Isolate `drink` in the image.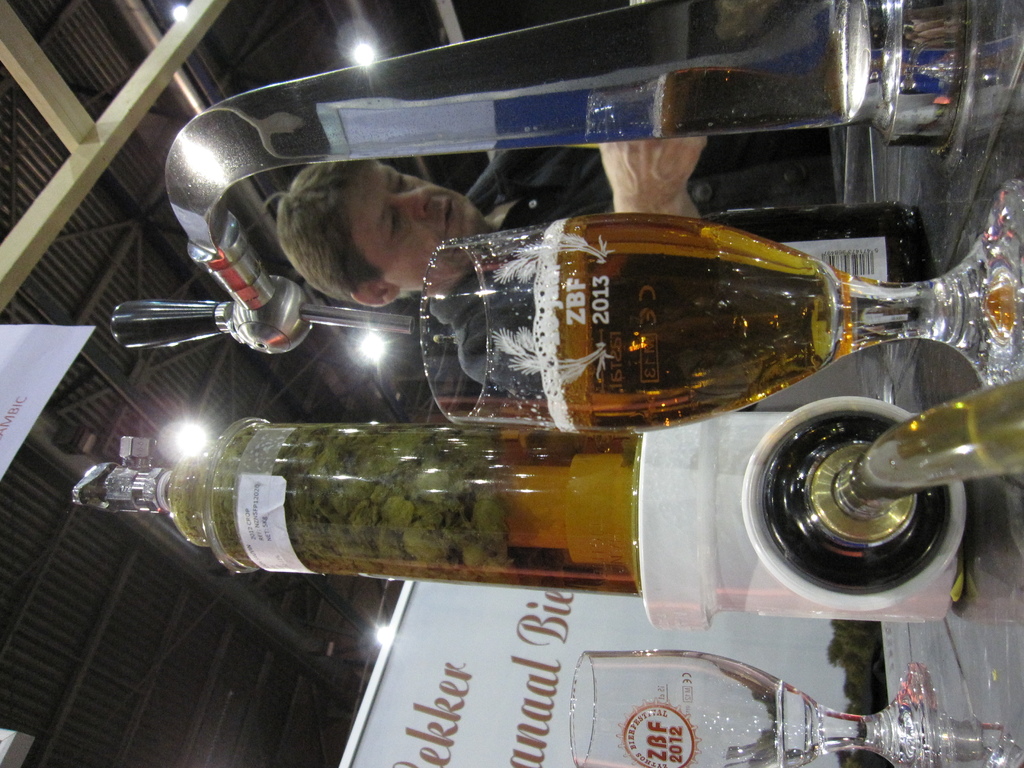
Isolated region: [left=453, top=214, right=925, bottom=465].
